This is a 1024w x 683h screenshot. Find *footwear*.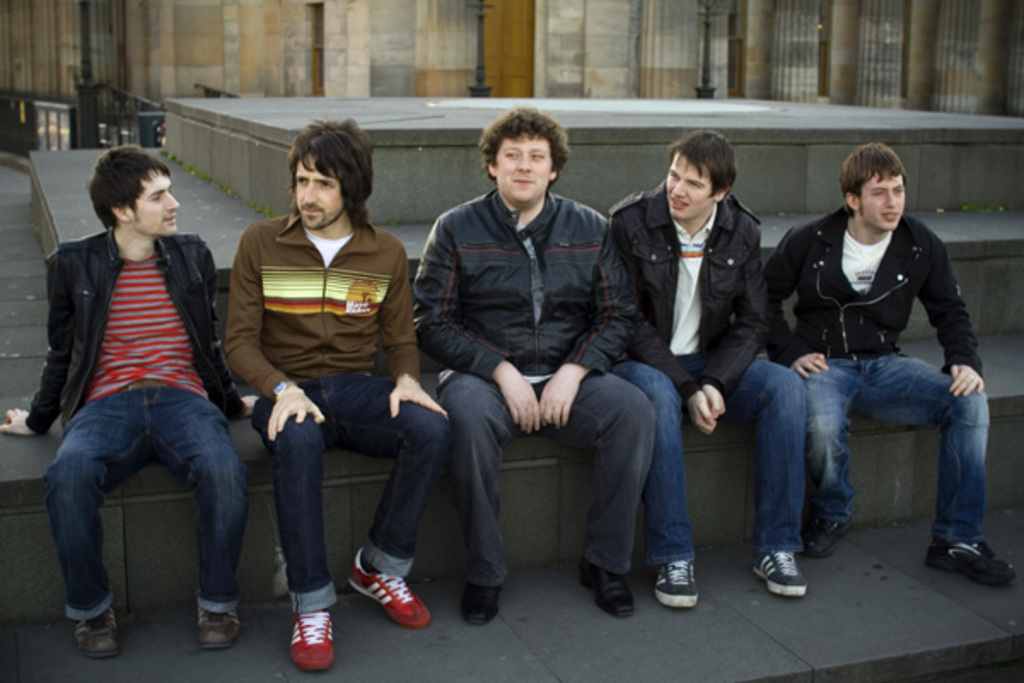
Bounding box: locate(200, 611, 239, 649).
